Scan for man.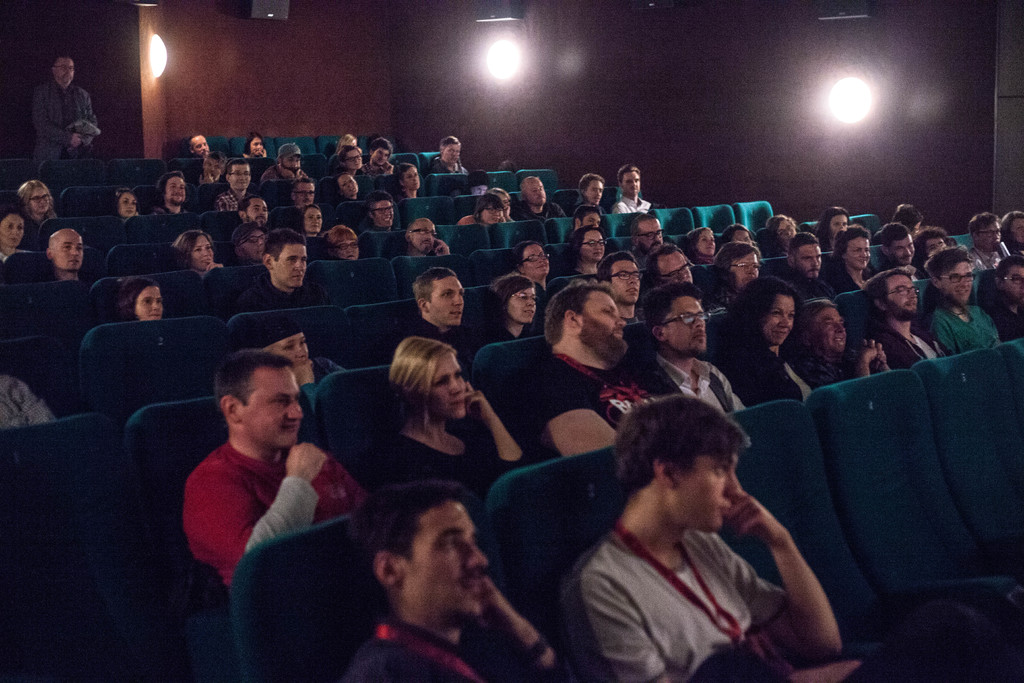
Scan result: <box>568,205,601,243</box>.
